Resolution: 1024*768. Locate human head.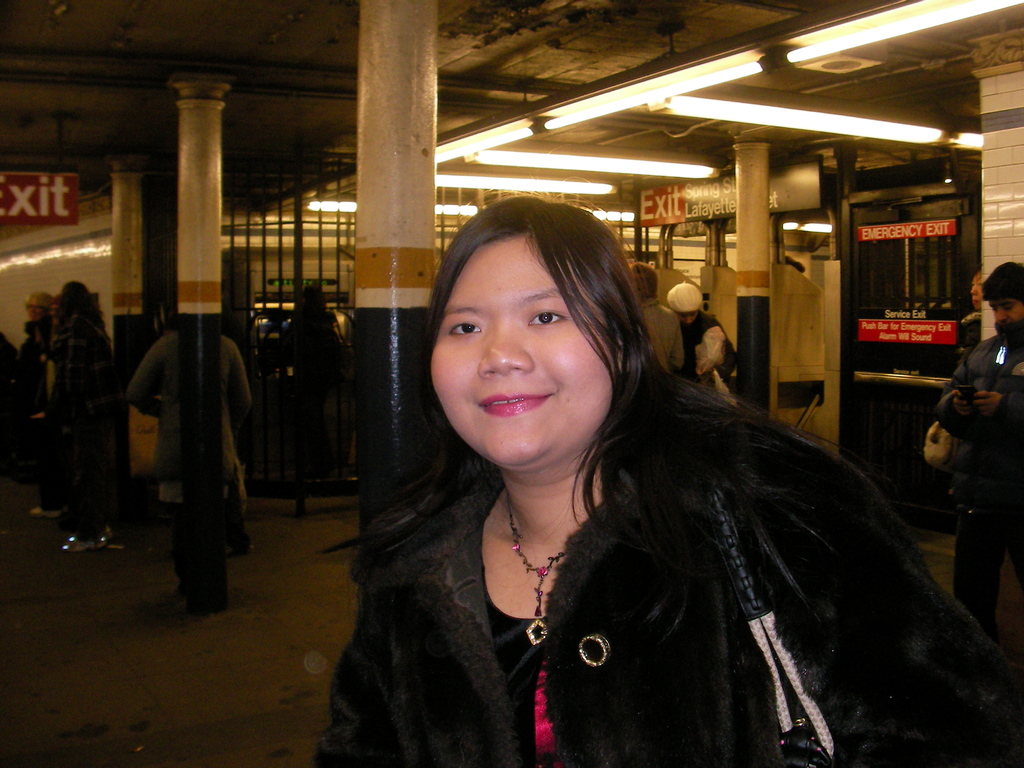
[x1=968, y1=270, x2=979, y2=308].
